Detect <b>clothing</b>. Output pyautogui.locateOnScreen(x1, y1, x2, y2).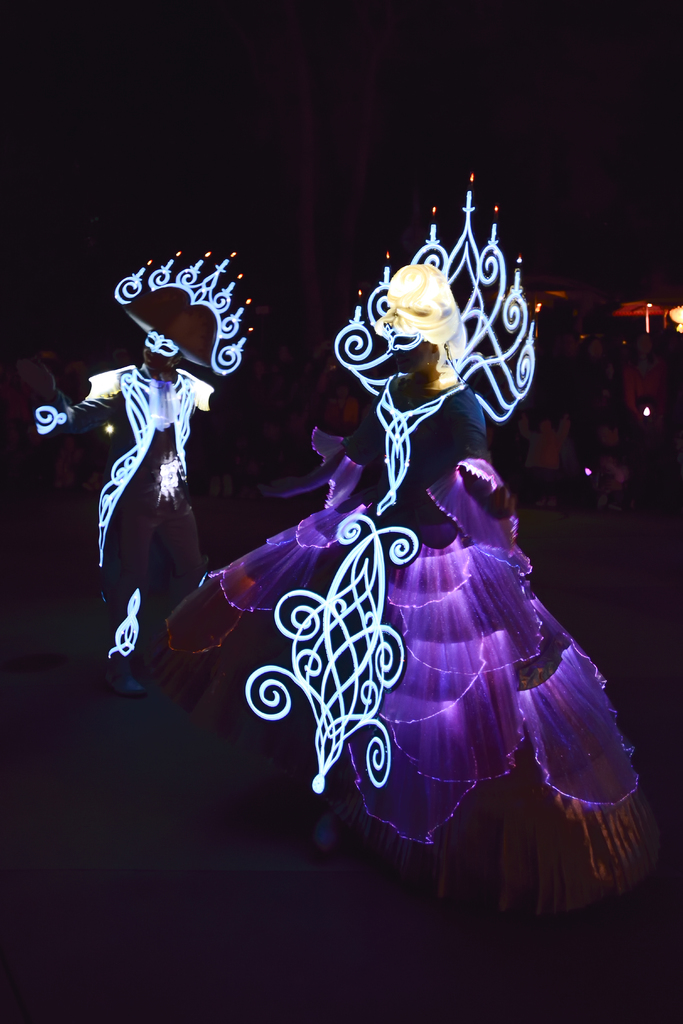
pyautogui.locateOnScreen(228, 361, 639, 849).
